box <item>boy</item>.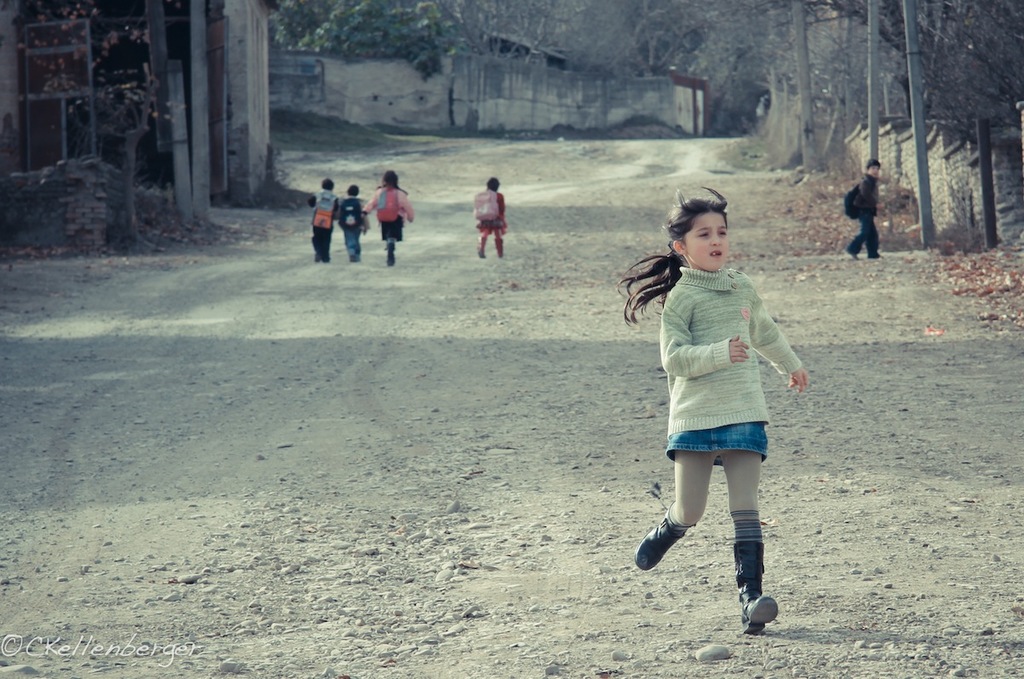
crop(847, 159, 883, 259).
